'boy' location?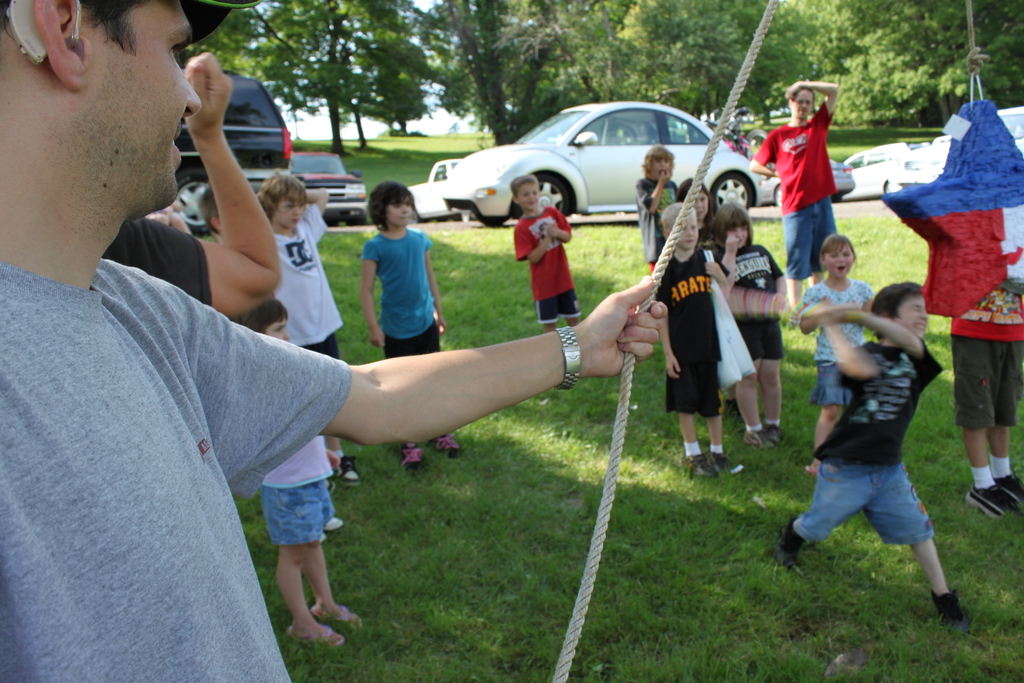
box=[514, 179, 574, 325]
